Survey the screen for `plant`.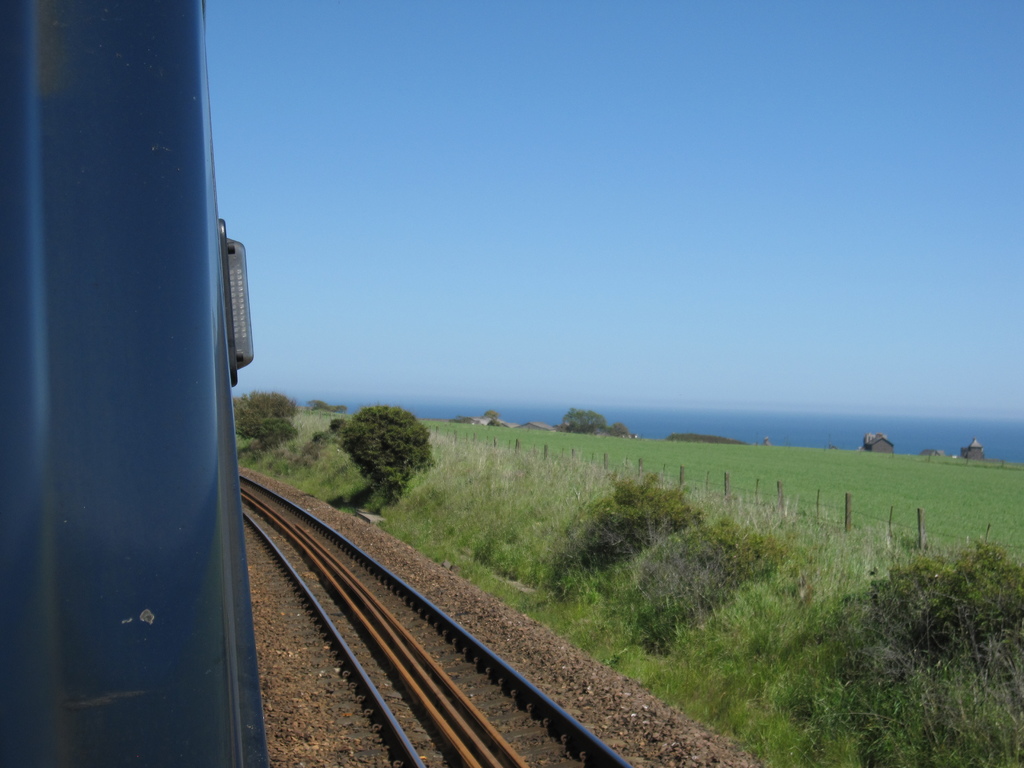
Survey found: [335,403,439,506].
